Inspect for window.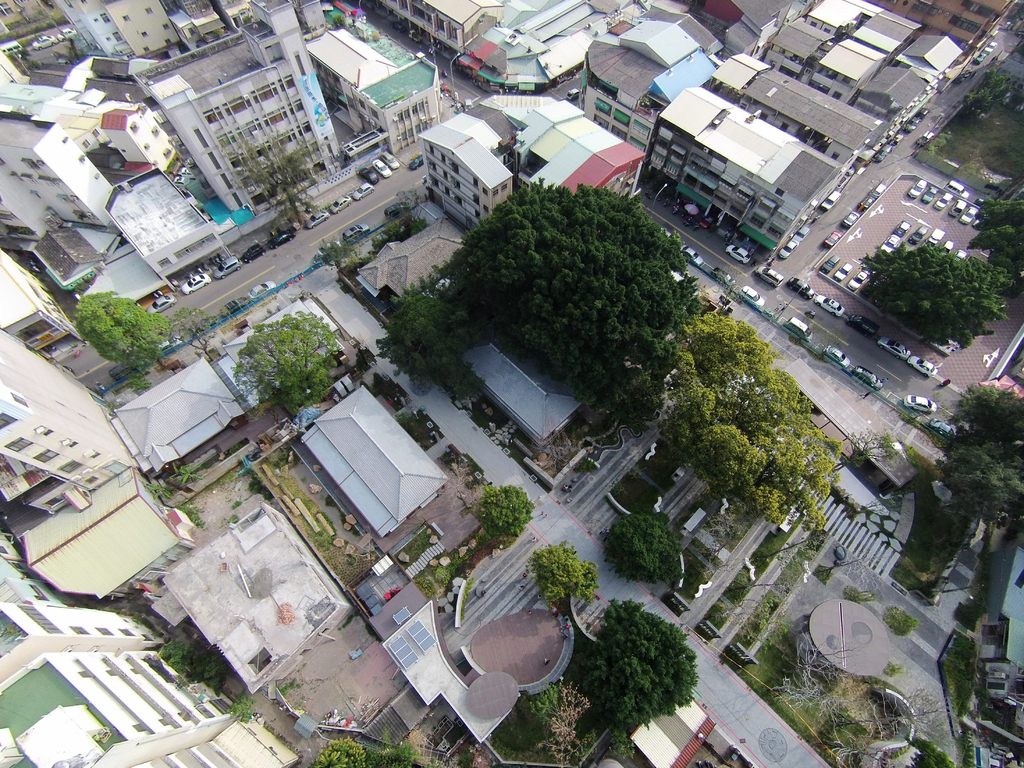
Inspection: 35,450,58,463.
